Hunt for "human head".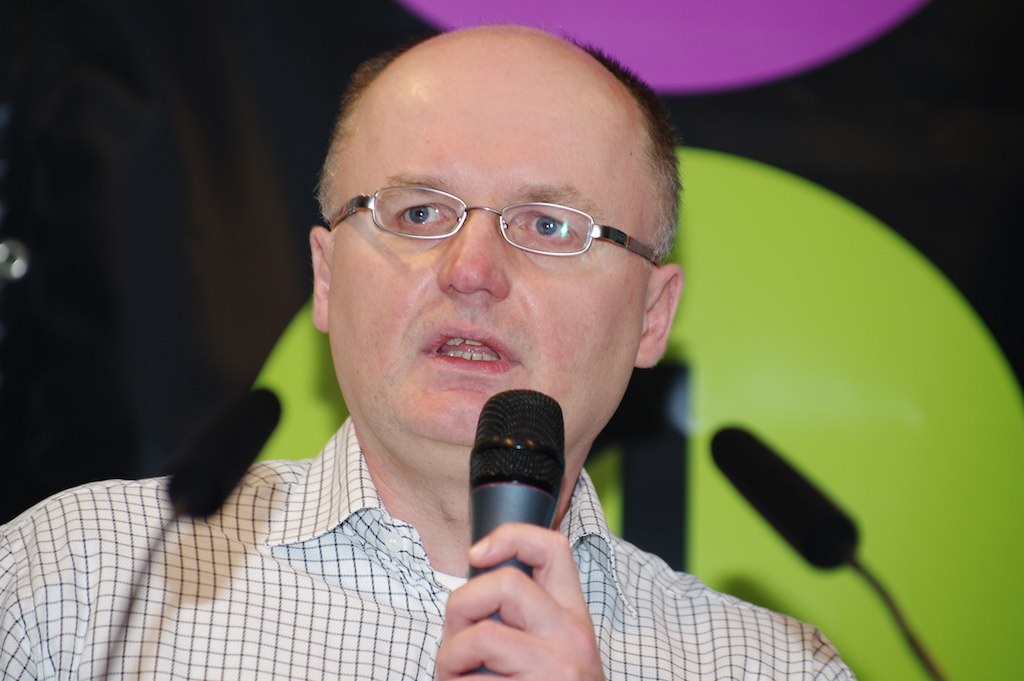
Hunted down at detection(308, 31, 684, 353).
